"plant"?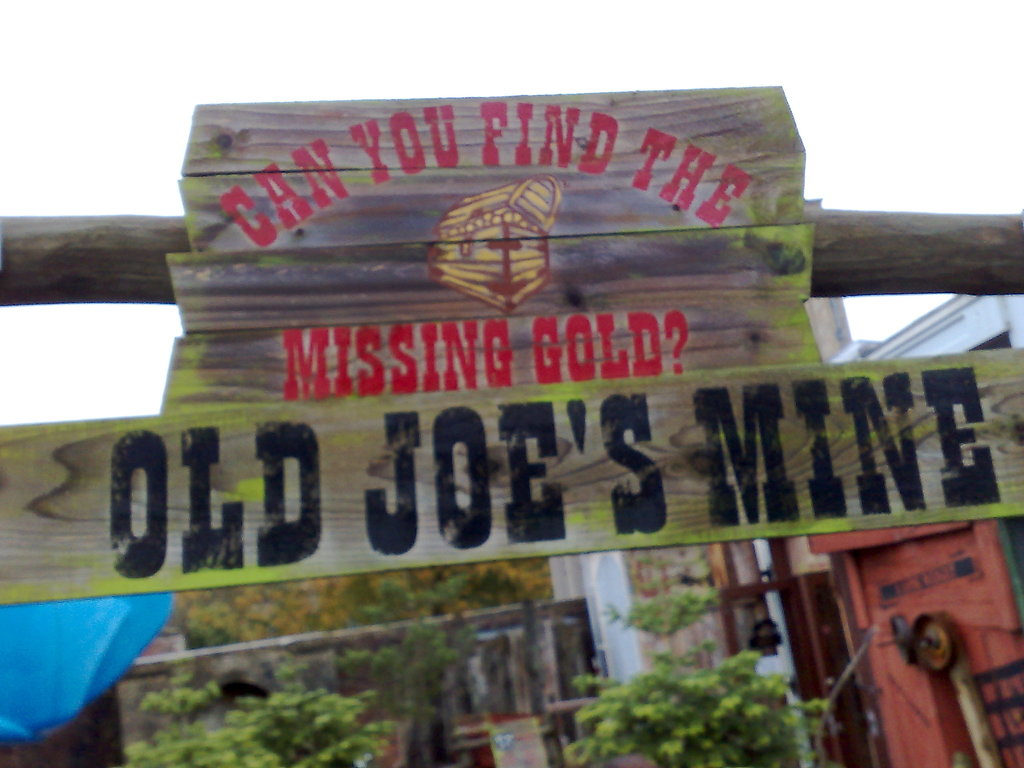
[x1=117, y1=682, x2=383, y2=767]
